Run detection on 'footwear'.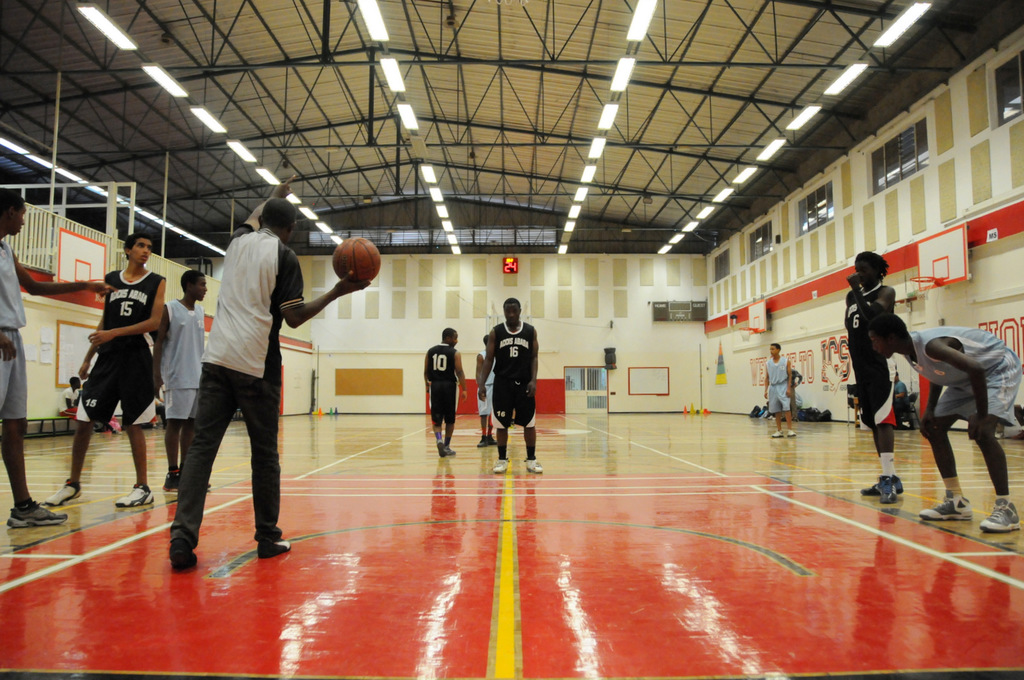
Result: (168, 534, 196, 567).
